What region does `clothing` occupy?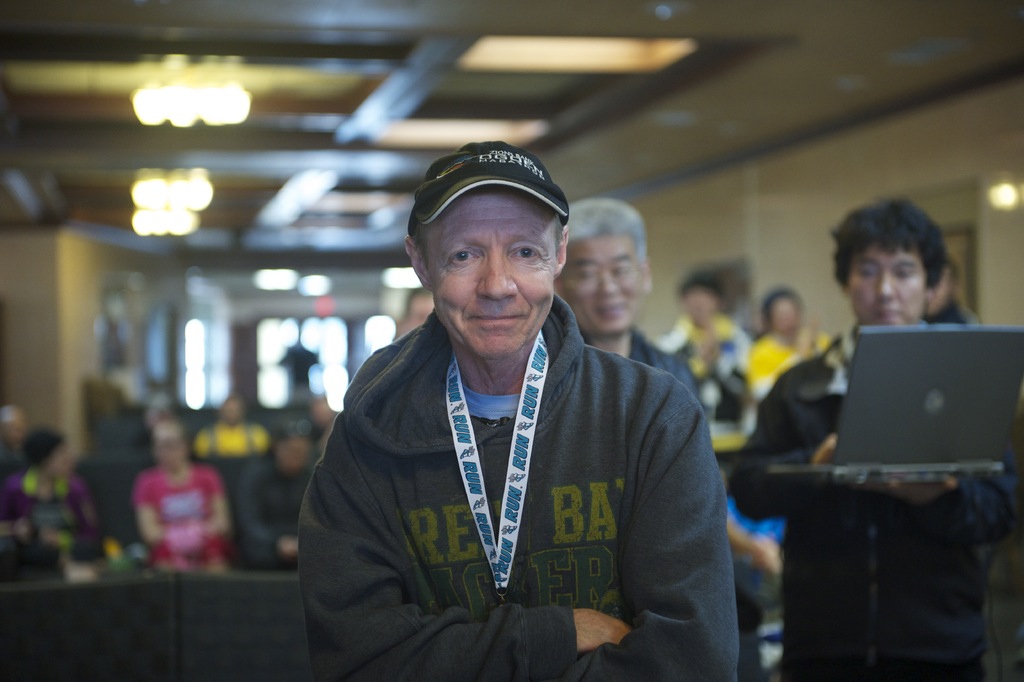
<bbox>745, 332, 824, 421</bbox>.
